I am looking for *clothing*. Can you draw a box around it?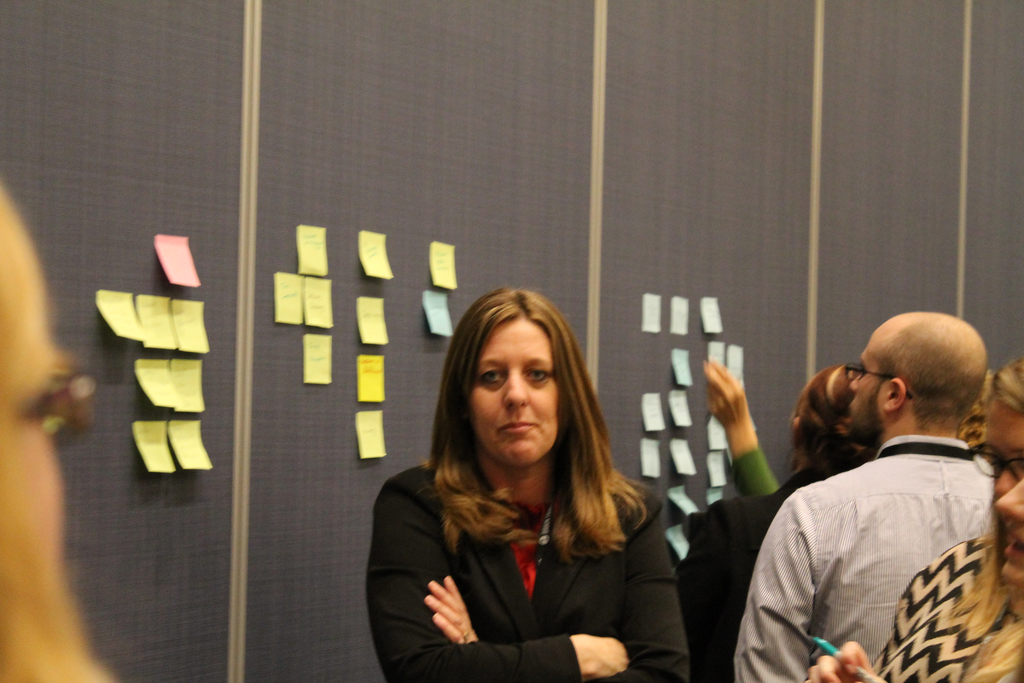
Sure, the bounding box is (755, 400, 1011, 673).
